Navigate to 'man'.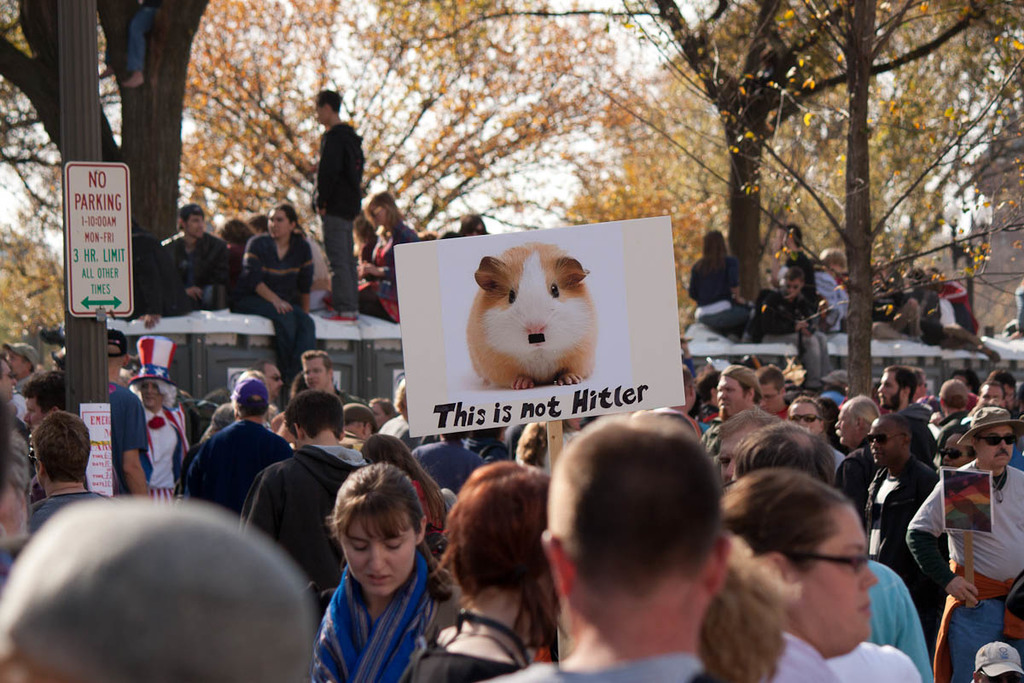
Navigation target: BBox(487, 412, 731, 682).
